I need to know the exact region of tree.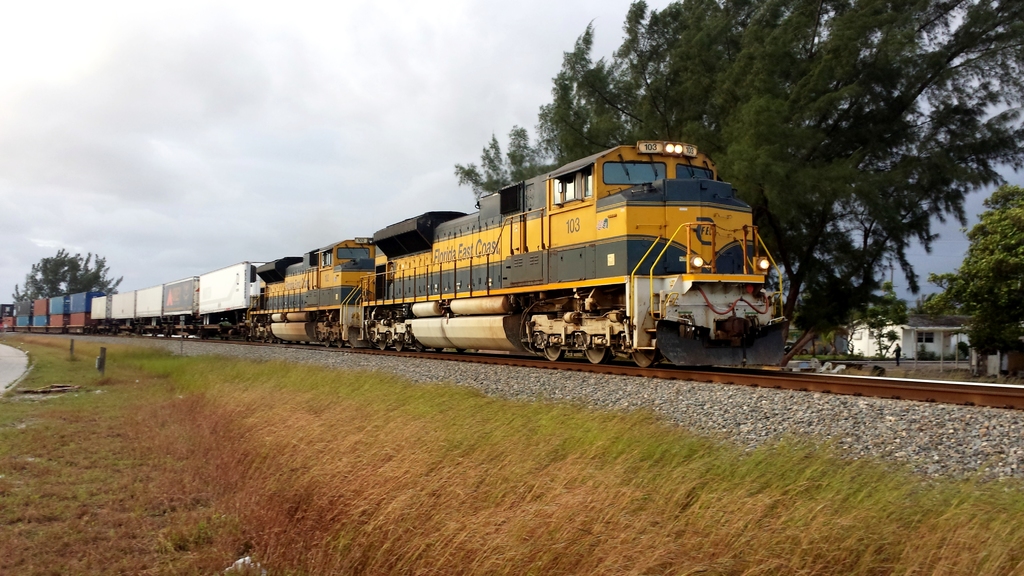
Region: select_region(977, 246, 1023, 372).
